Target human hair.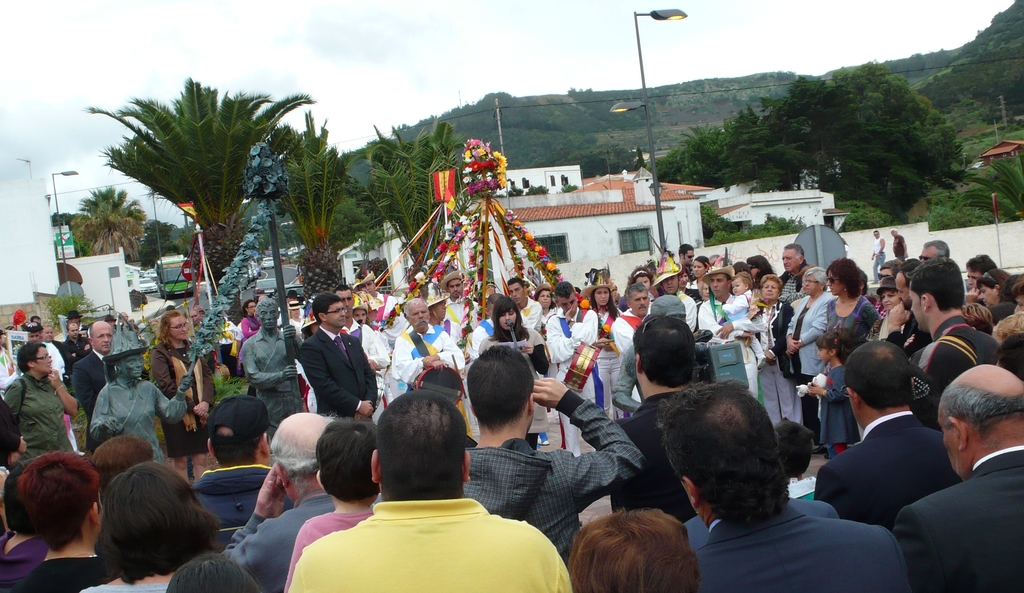
Target region: (996, 306, 1023, 338).
